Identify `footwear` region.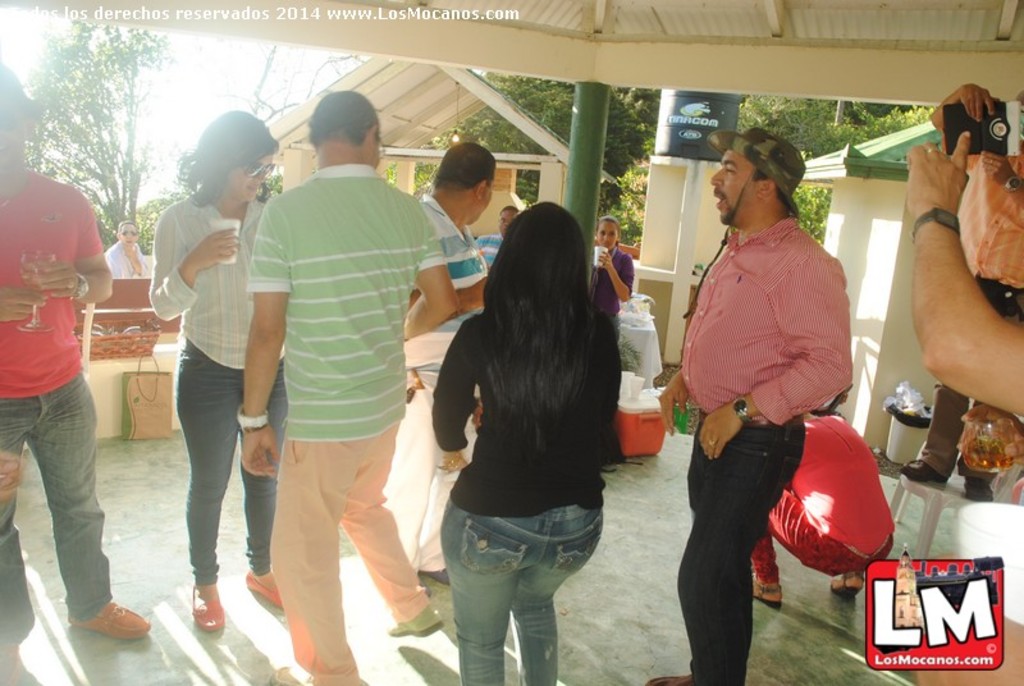
Region: {"left": 378, "top": 596, "right": 447, "bottom": 640}.
